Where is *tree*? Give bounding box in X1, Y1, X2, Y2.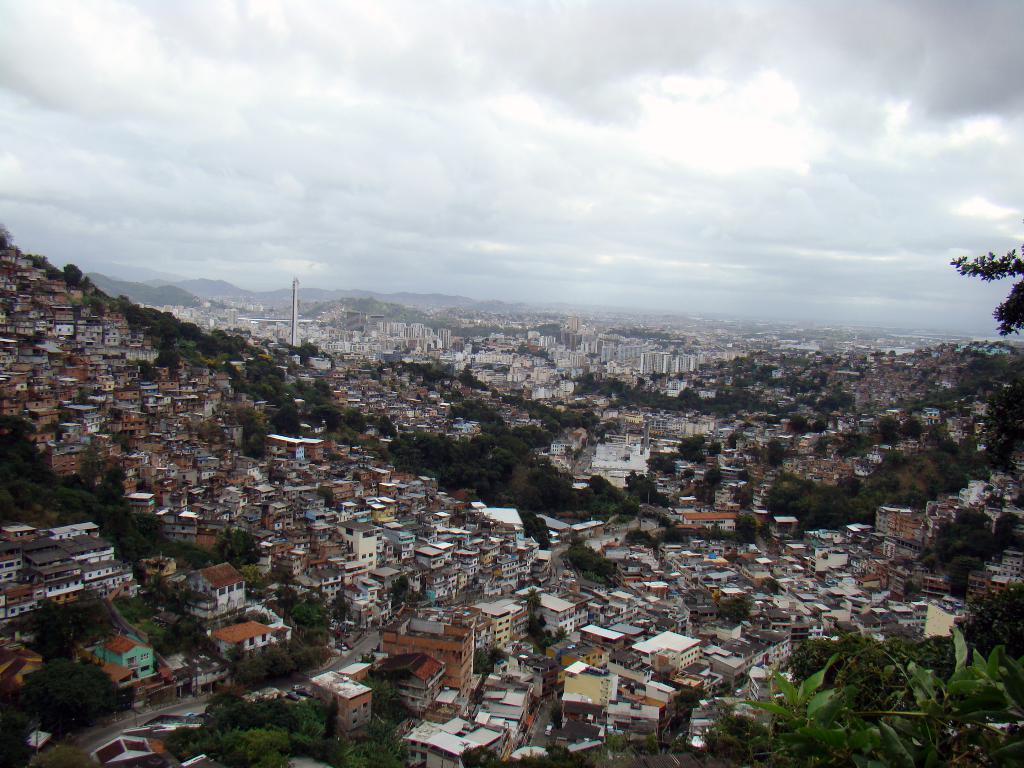
458, 363, 488, 395.
